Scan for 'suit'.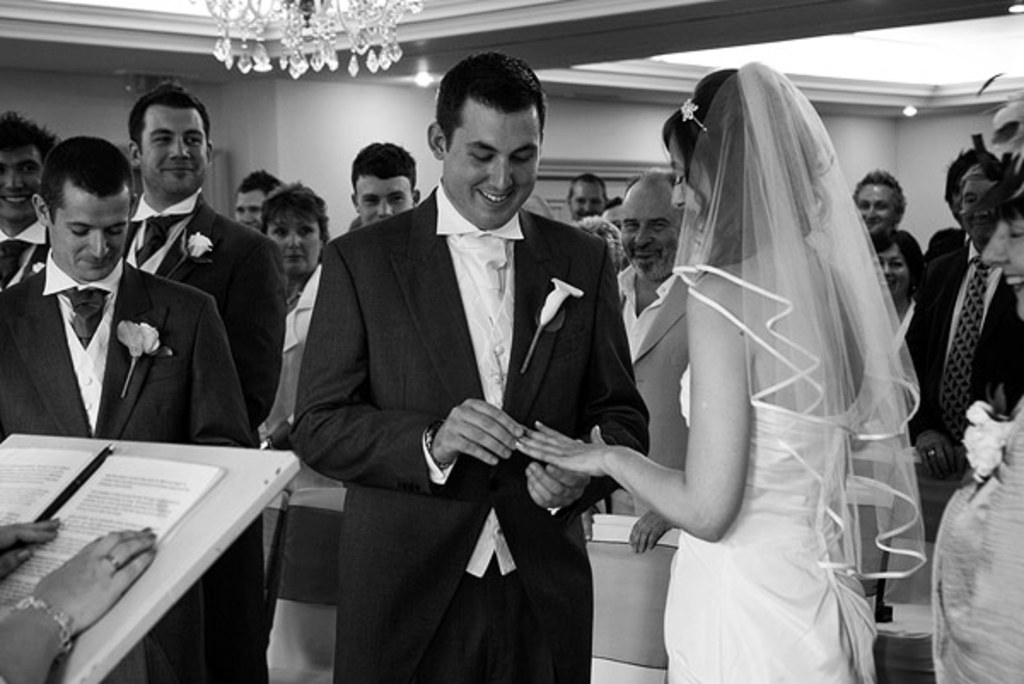
Scan result: 0,258,254,682.
